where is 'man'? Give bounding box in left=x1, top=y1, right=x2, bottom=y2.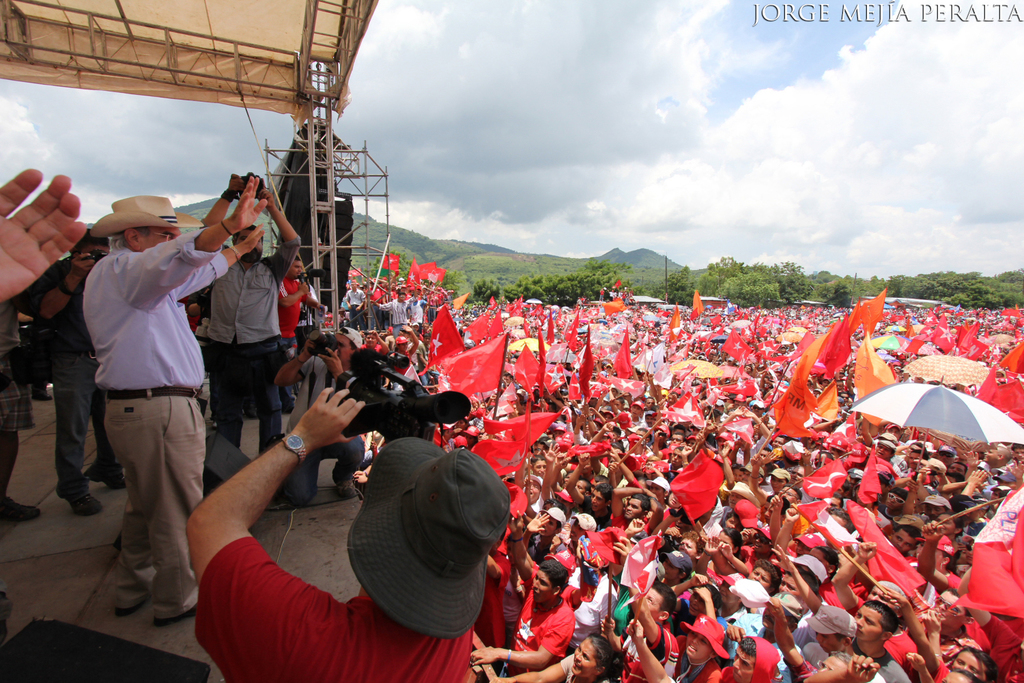
left=0, top=301, right=42, bottom=519.
